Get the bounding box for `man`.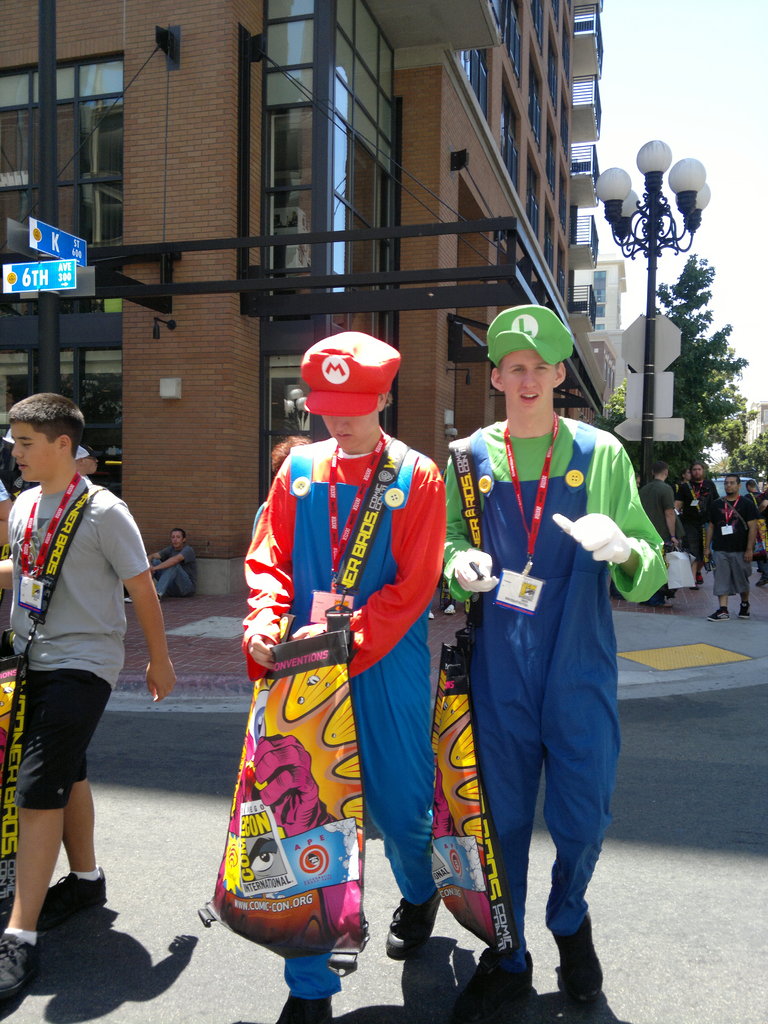
bbox(637, 460, 682, 609).
